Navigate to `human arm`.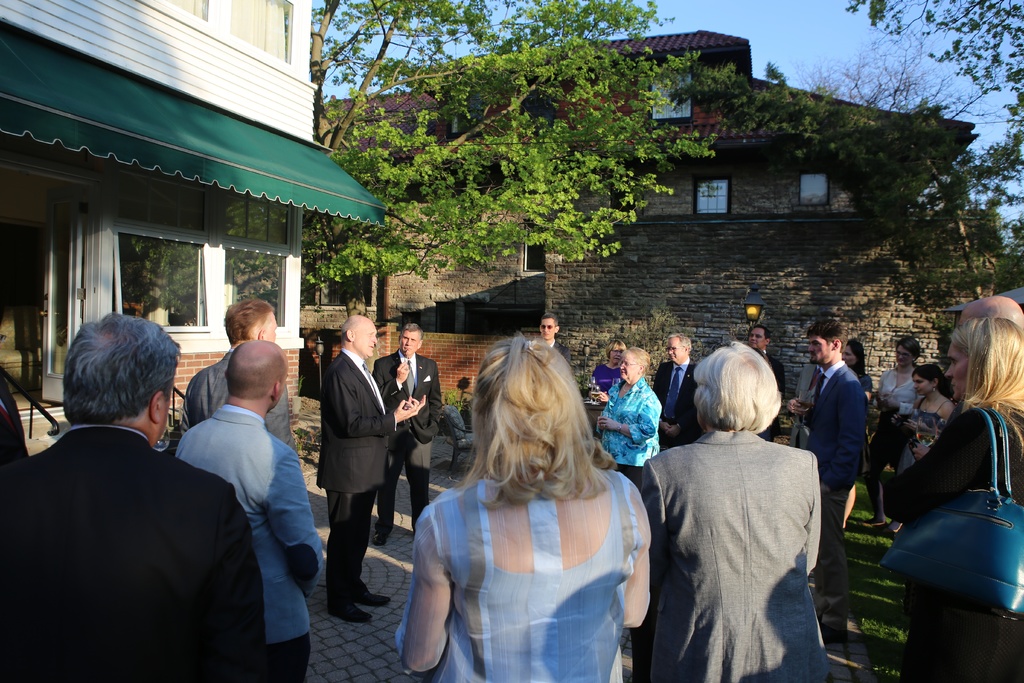
Navigation target: [401, 522, 452, 679].
